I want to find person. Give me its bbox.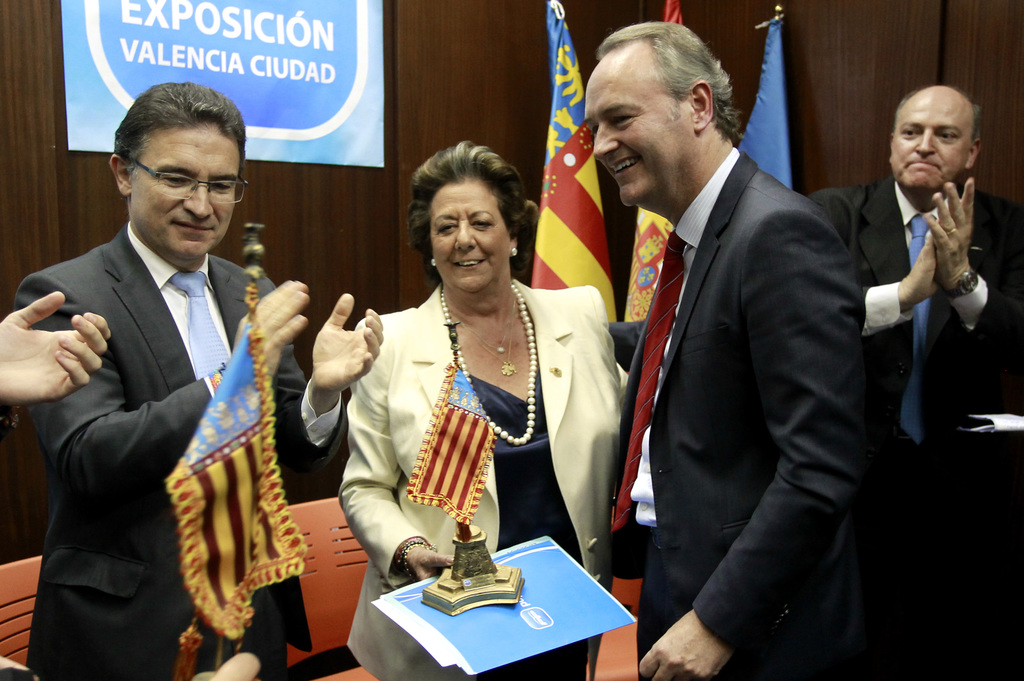
region(339, 138, 632, 680).
